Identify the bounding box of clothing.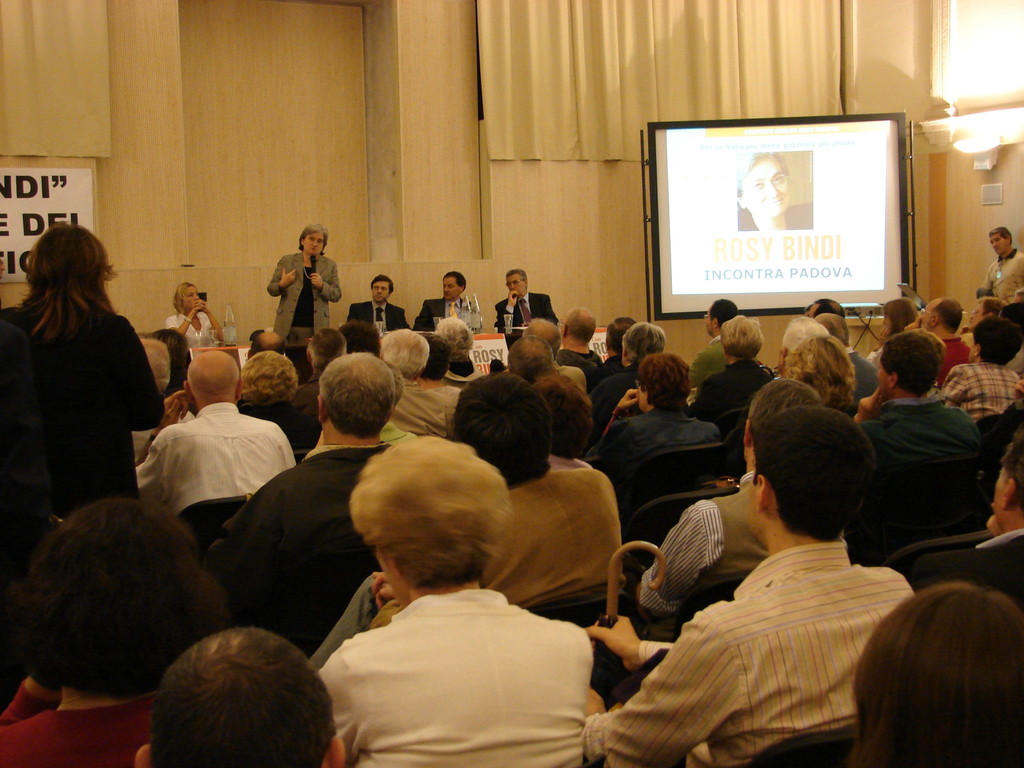
<region>967, 396, 1023, 494</region>.
